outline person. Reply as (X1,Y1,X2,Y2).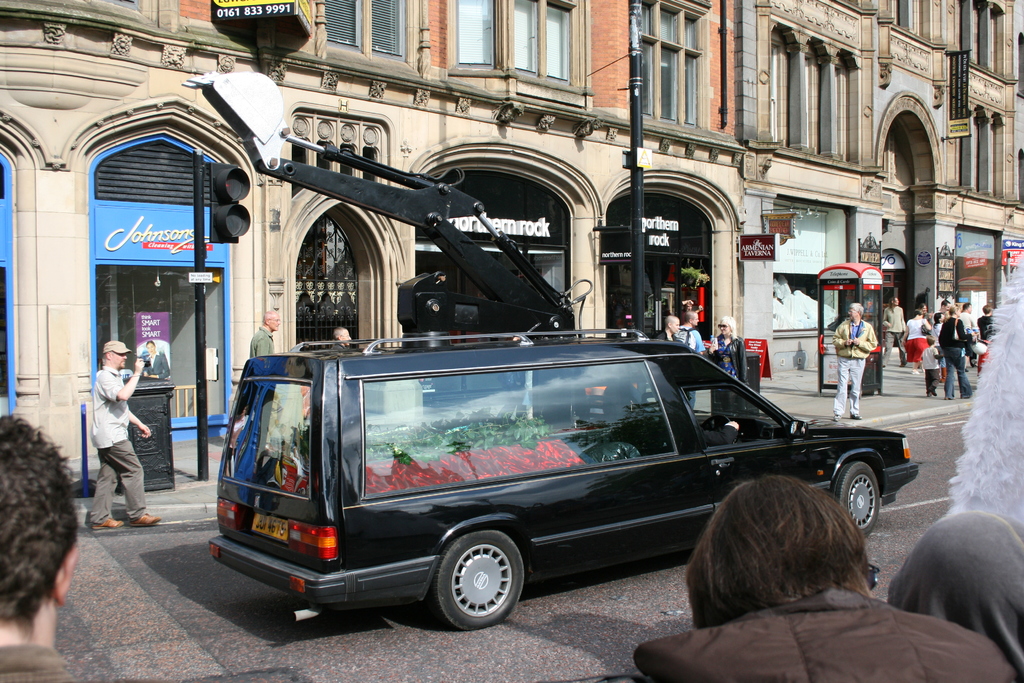
(654,317,679,343).
